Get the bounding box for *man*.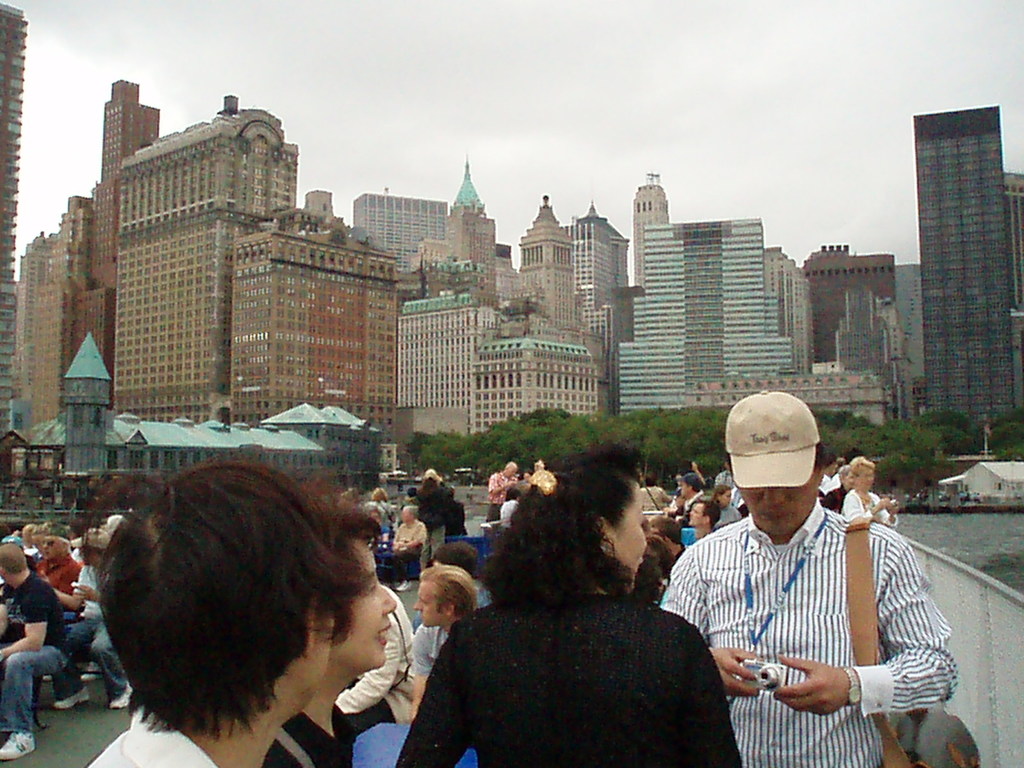
[79, 531, 127, 712].
